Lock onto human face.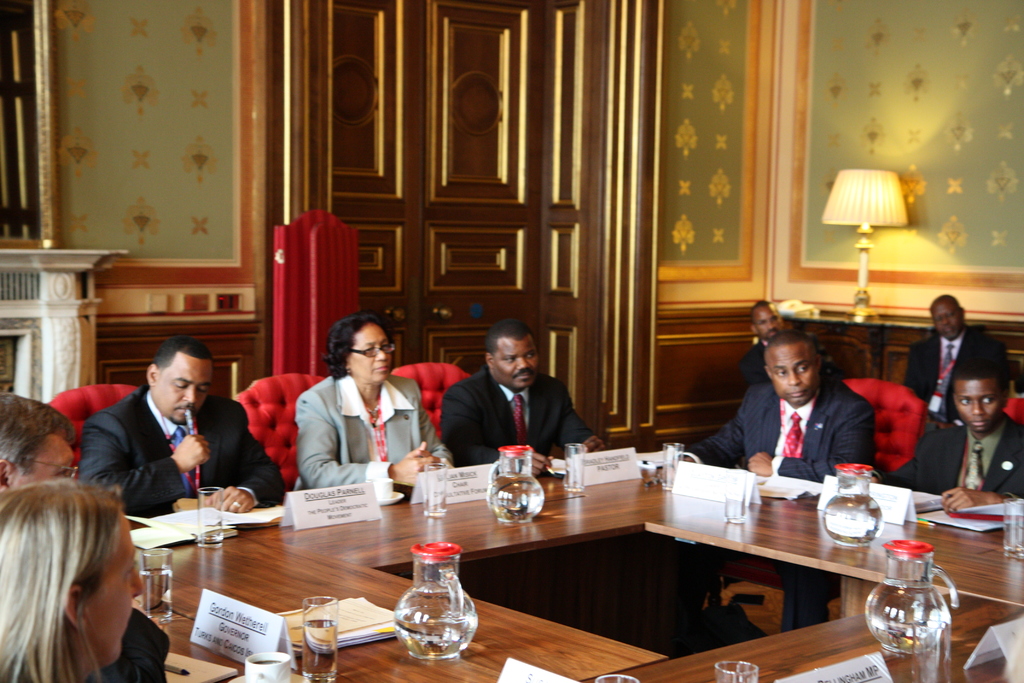
Locked: pyautogui.locateOnScreen(774, 342, 812, 402).
